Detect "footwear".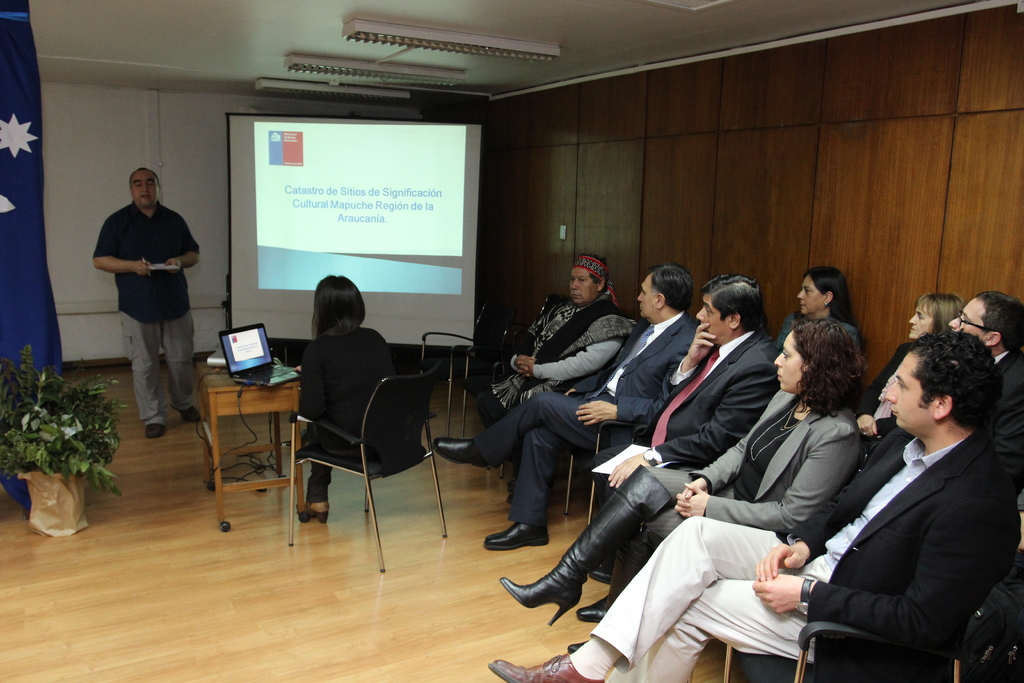
Detected at {"x1": 488, "y1": 517, "x2": 551, "y2": 546}.
